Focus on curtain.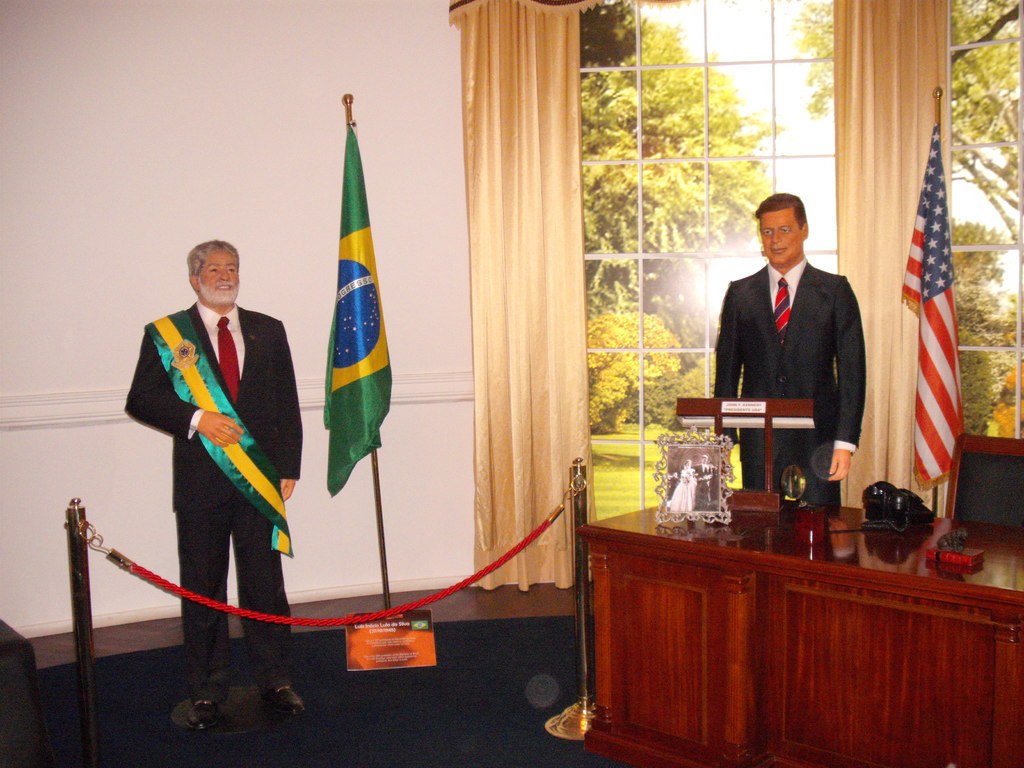
Focused at {"x1": 831, "y1": 0, "x2": 953, "y2": 523}.
